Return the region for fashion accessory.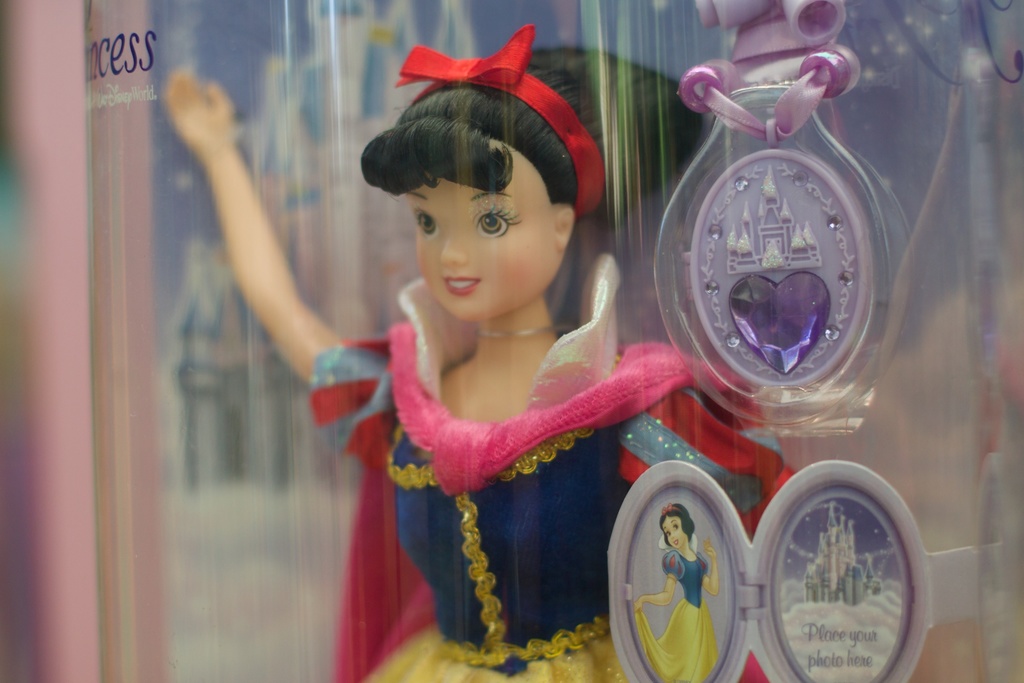
x1=391, y1=22, x2=604, y2=222.
